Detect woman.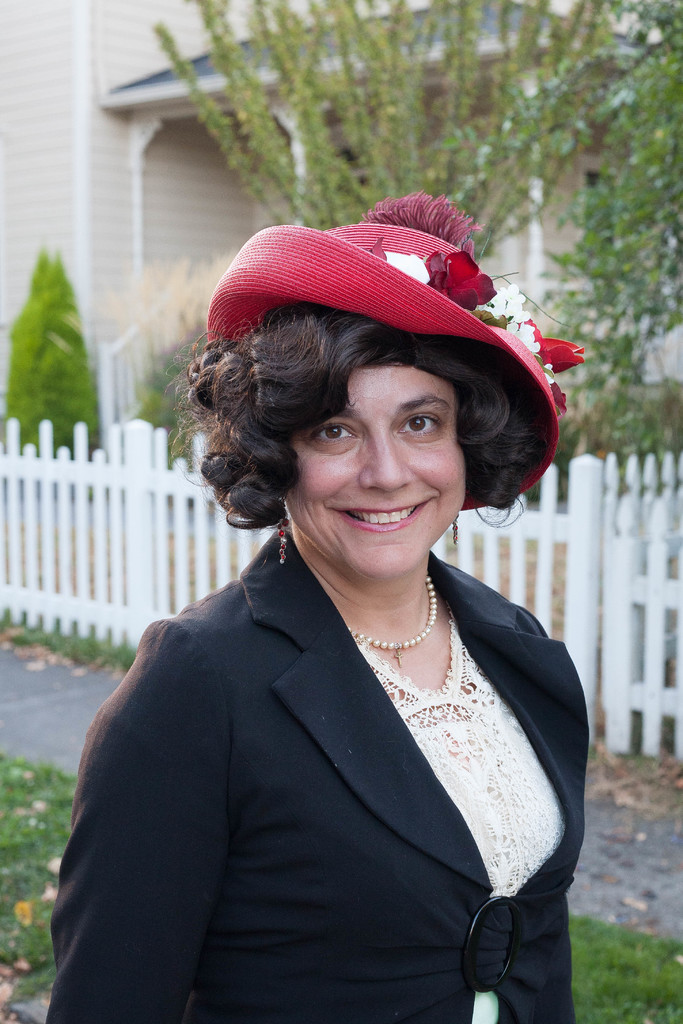
Detected at (left=47, top=228, right=605, bottom=1023).
